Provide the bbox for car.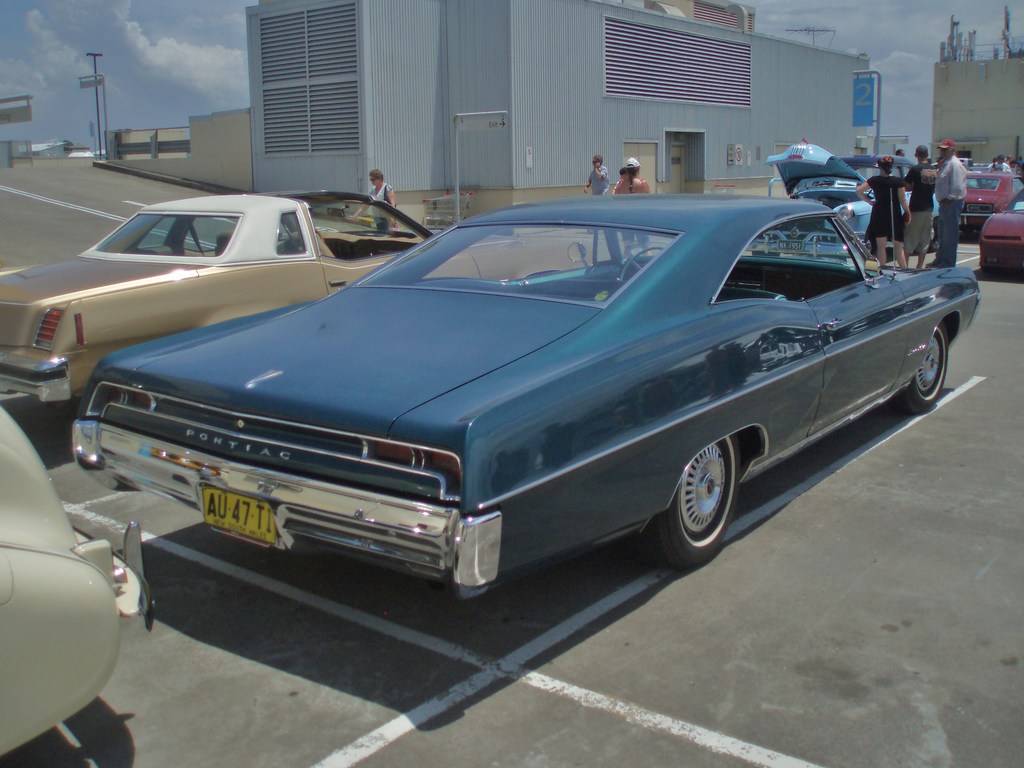
l=952, t=172, r=1023, b=240.
